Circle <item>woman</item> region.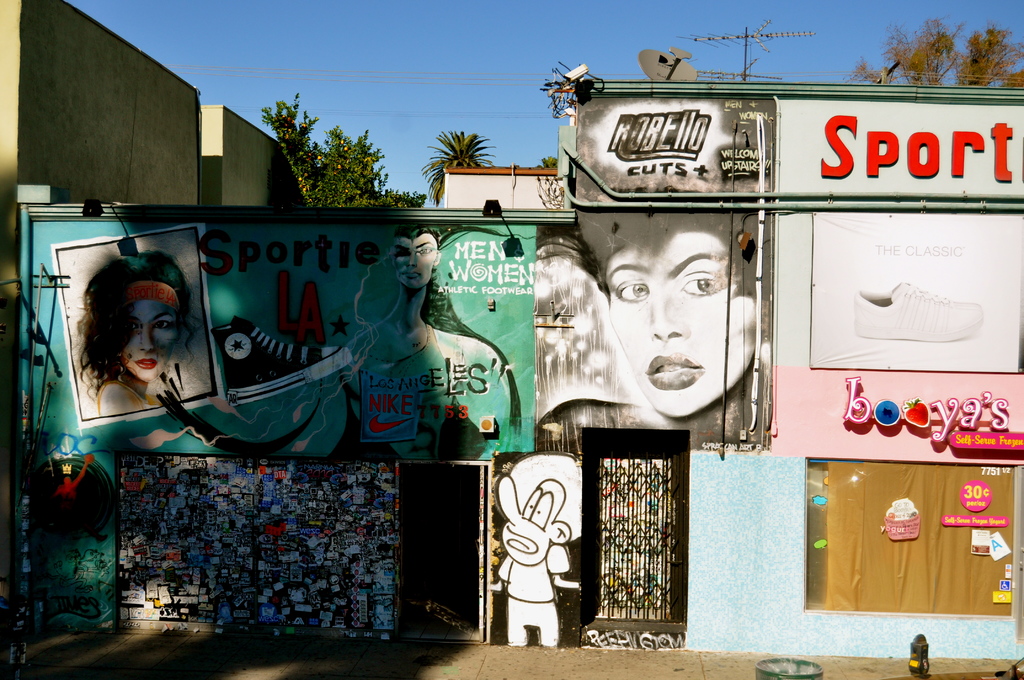
Region: pyautogui.locateOnScreen(67, 239, 201, 414).
